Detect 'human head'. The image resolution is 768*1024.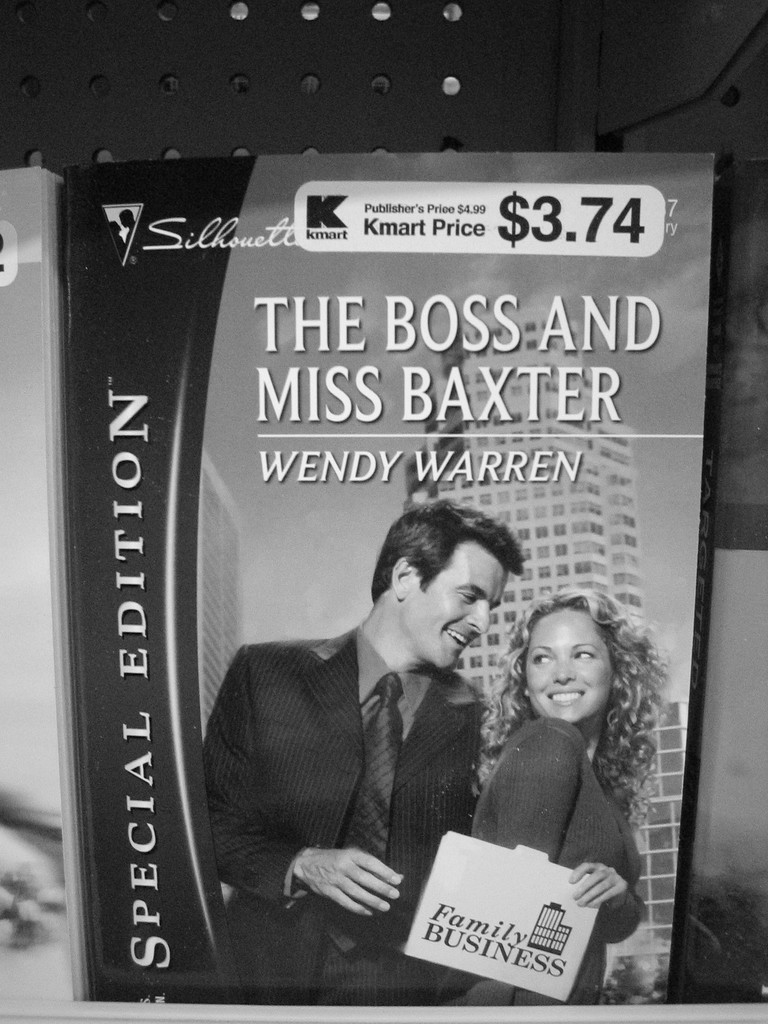
(left=364, top=497, right=531, bottom=672).
